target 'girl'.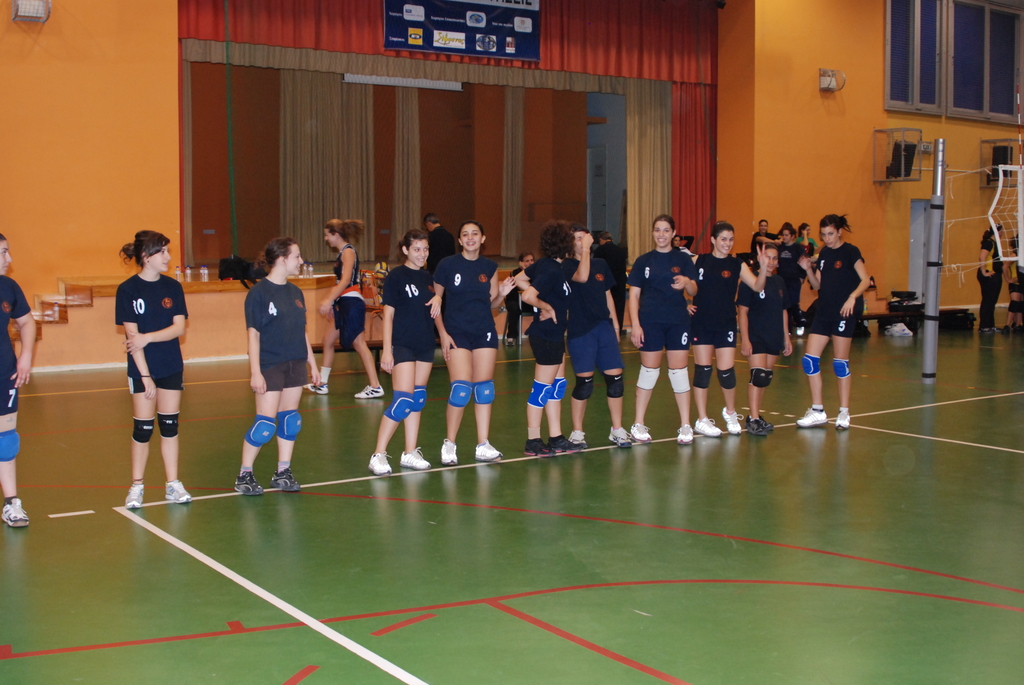
Target region: box=[1004, 227, 1023, 336].
